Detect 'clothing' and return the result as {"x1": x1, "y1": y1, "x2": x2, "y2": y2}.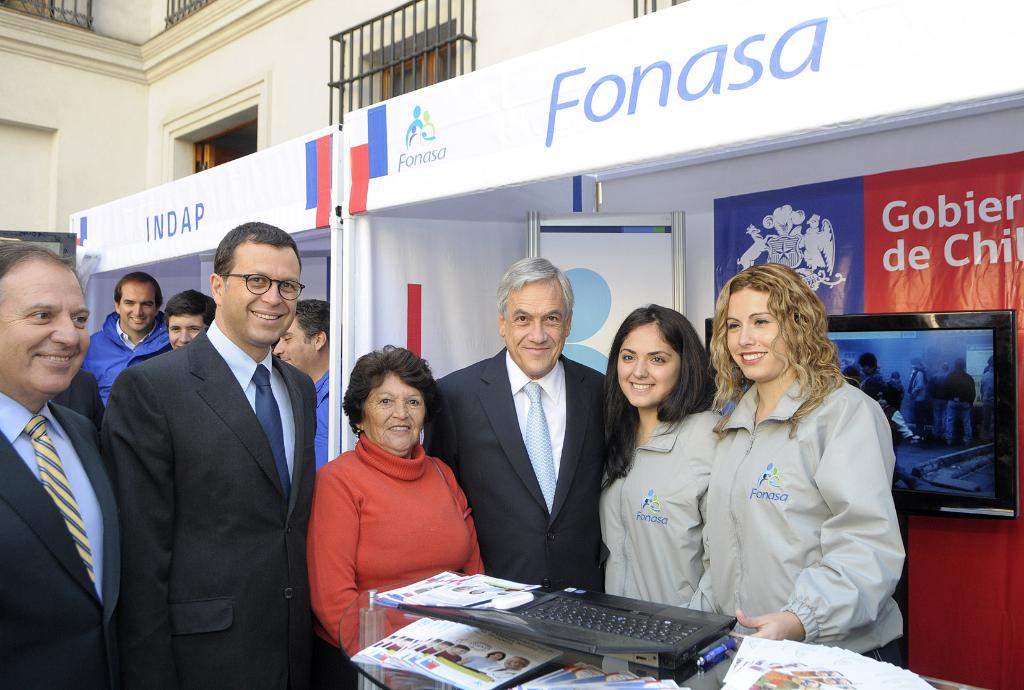
{"x1": 689, "y1": 368, "x2": 909, "y2": 662}.
